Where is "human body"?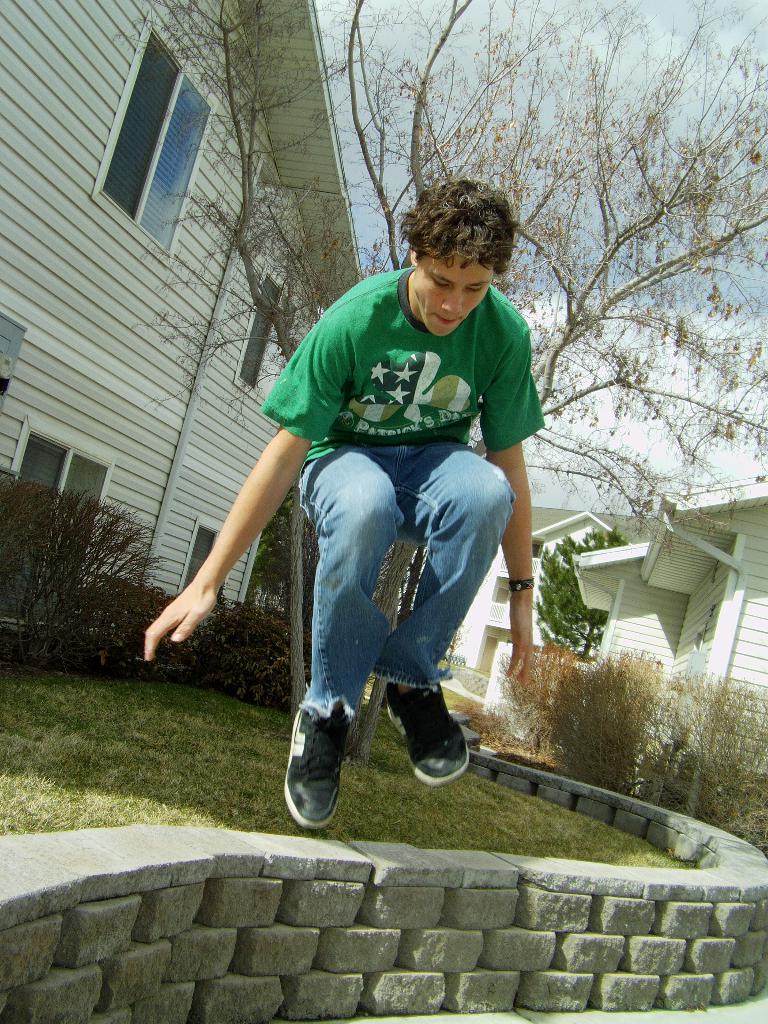
crop(140, 179, 530, 831).
